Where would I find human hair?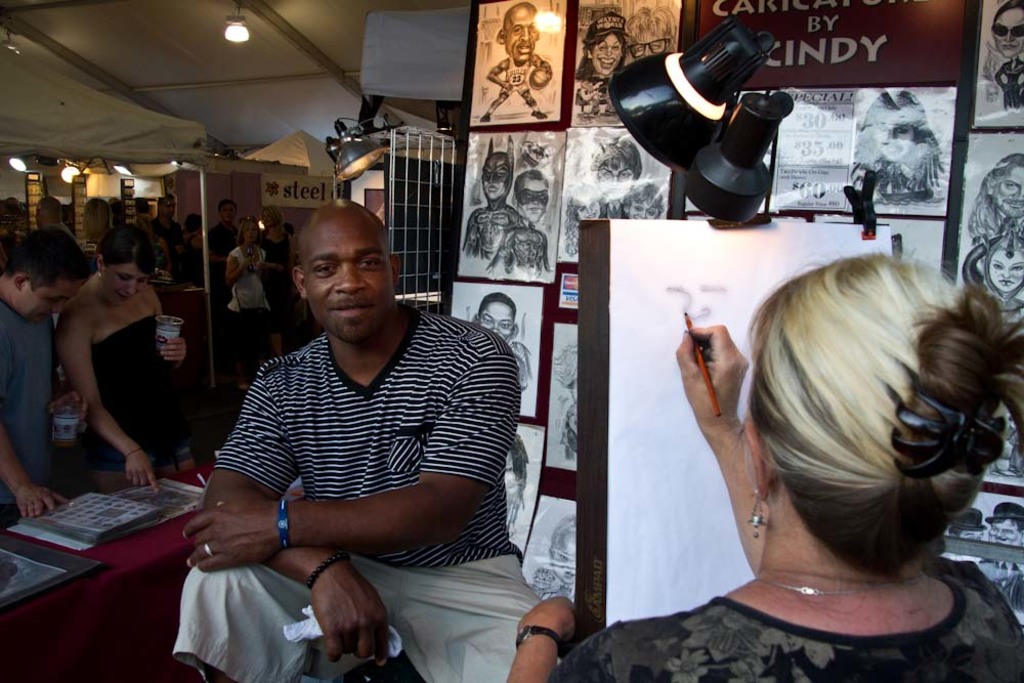
At detection(515, 170, 549, 194).
